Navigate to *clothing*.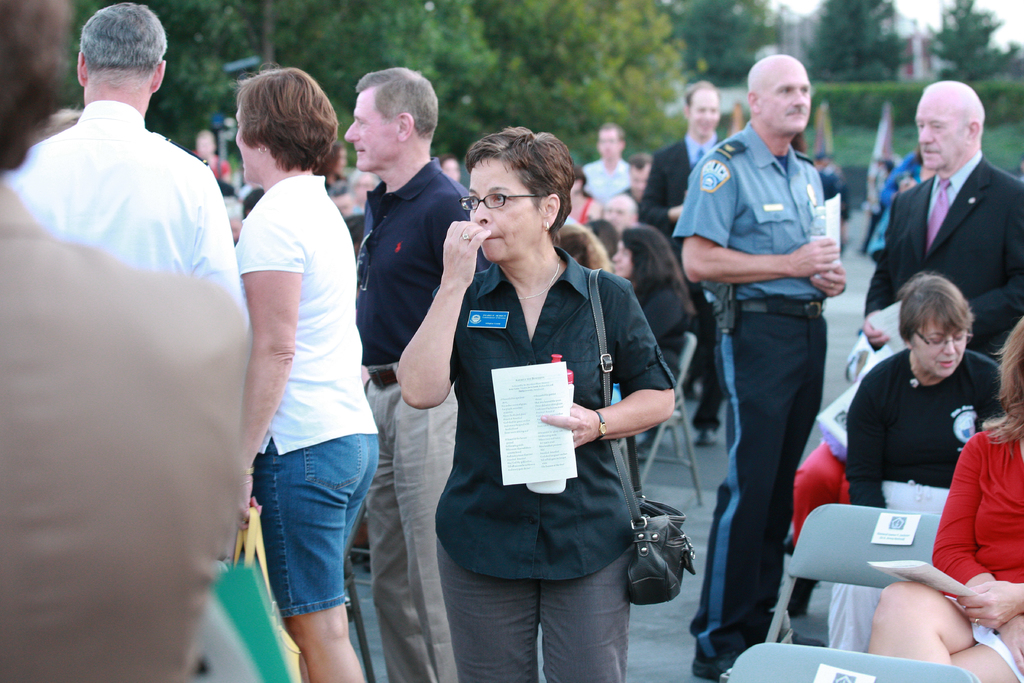
Navigation target: bbox(351, 147, 479, 682).
